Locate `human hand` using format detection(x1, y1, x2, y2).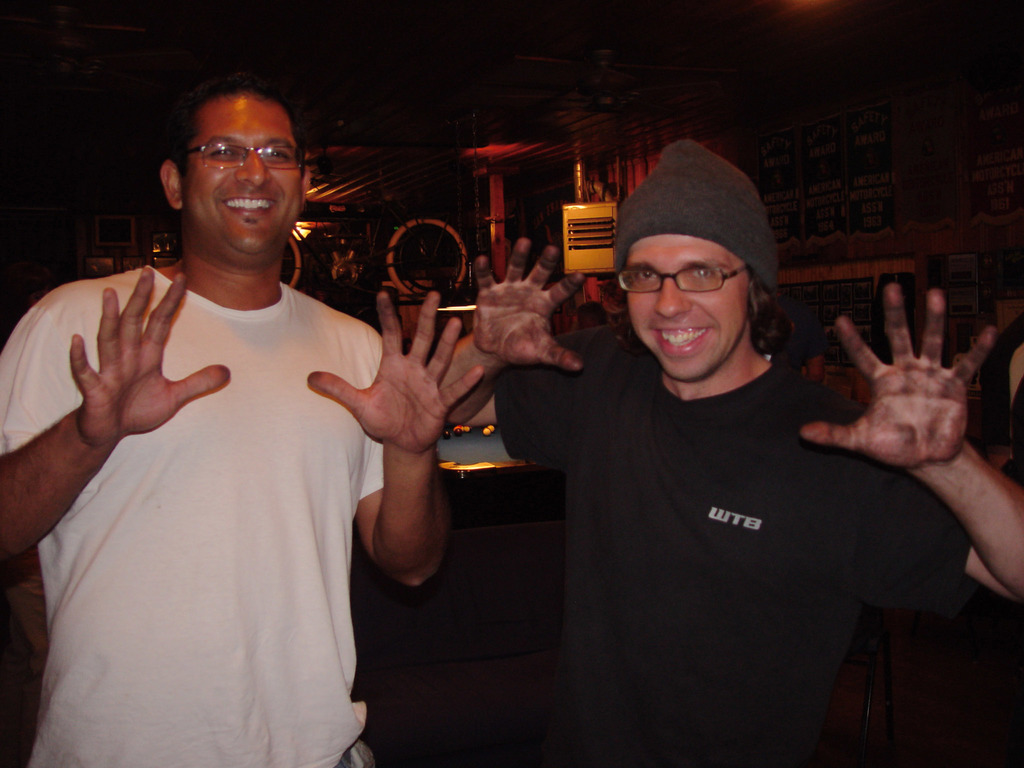
detection(303, 286, 485, 461).
